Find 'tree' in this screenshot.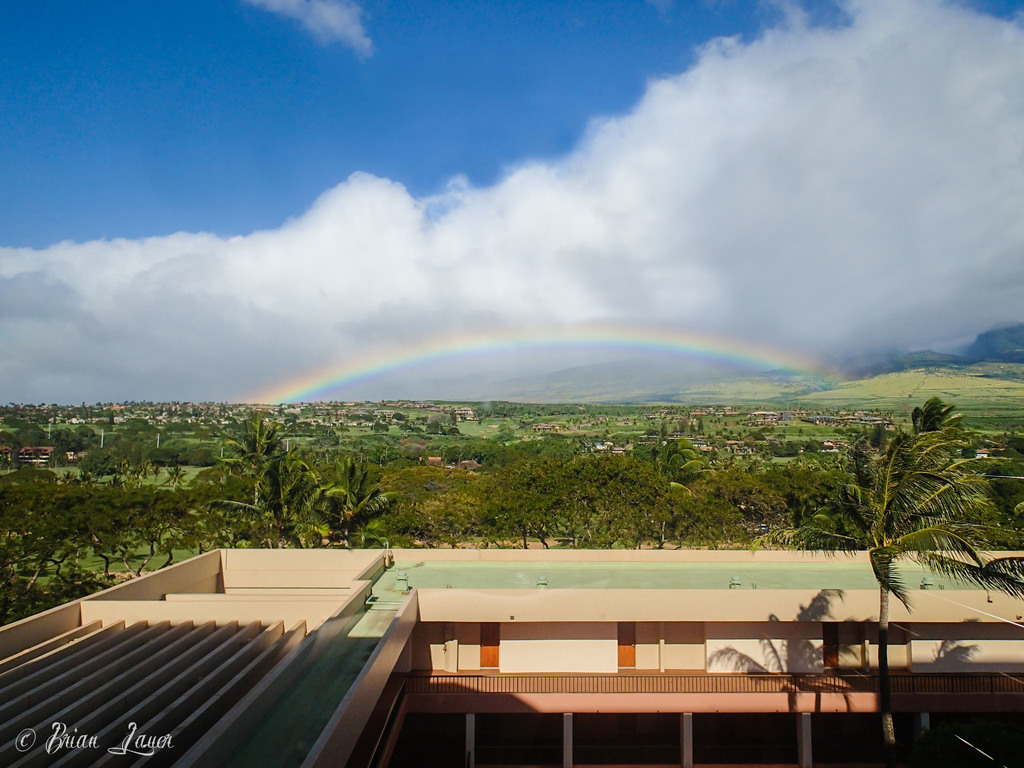
The bounding box for 'tree' is [left=845, top=373, right=998, bottom=648].
